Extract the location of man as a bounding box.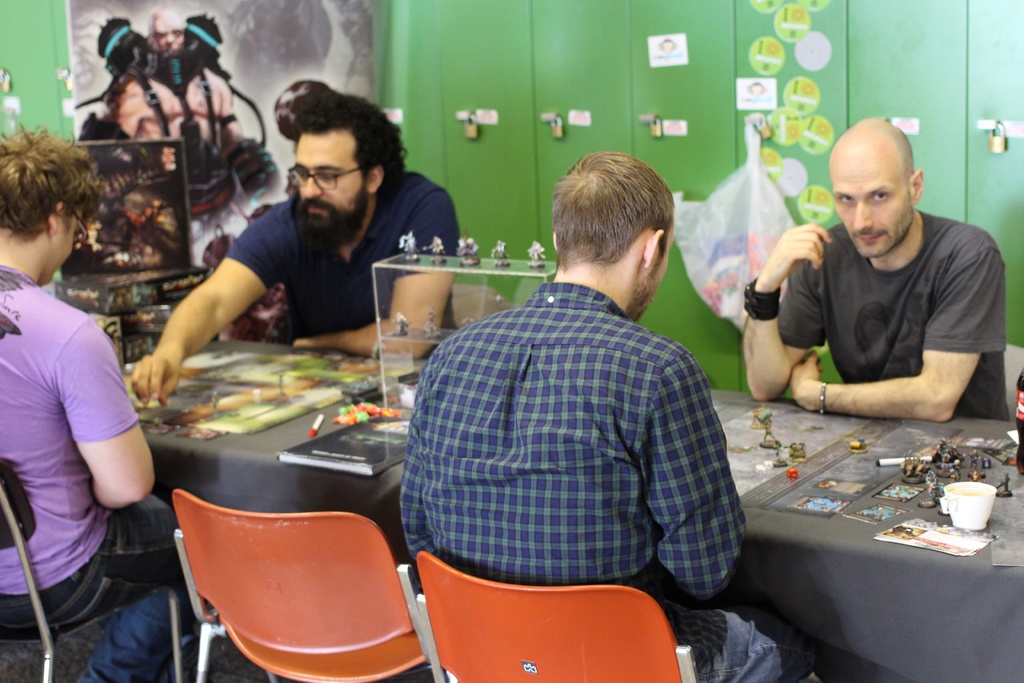
{"x1": 399, "y1": 131, "x2": 760, "y2": 664}.
